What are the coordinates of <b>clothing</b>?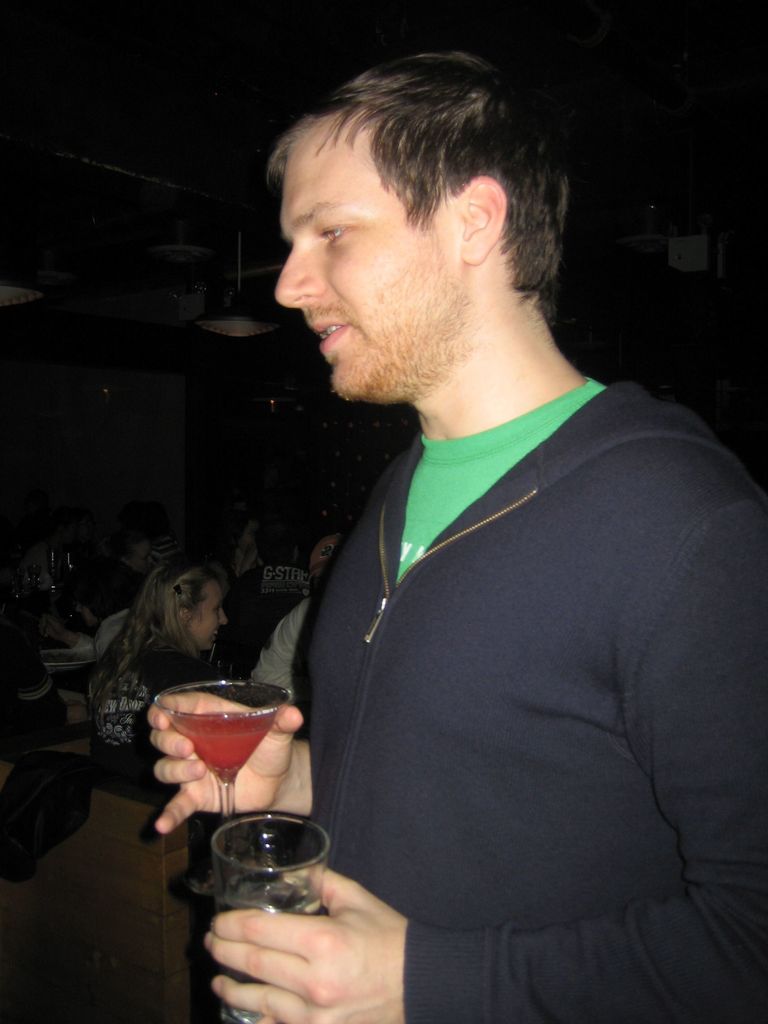
region(264, 585, 324, 688).
